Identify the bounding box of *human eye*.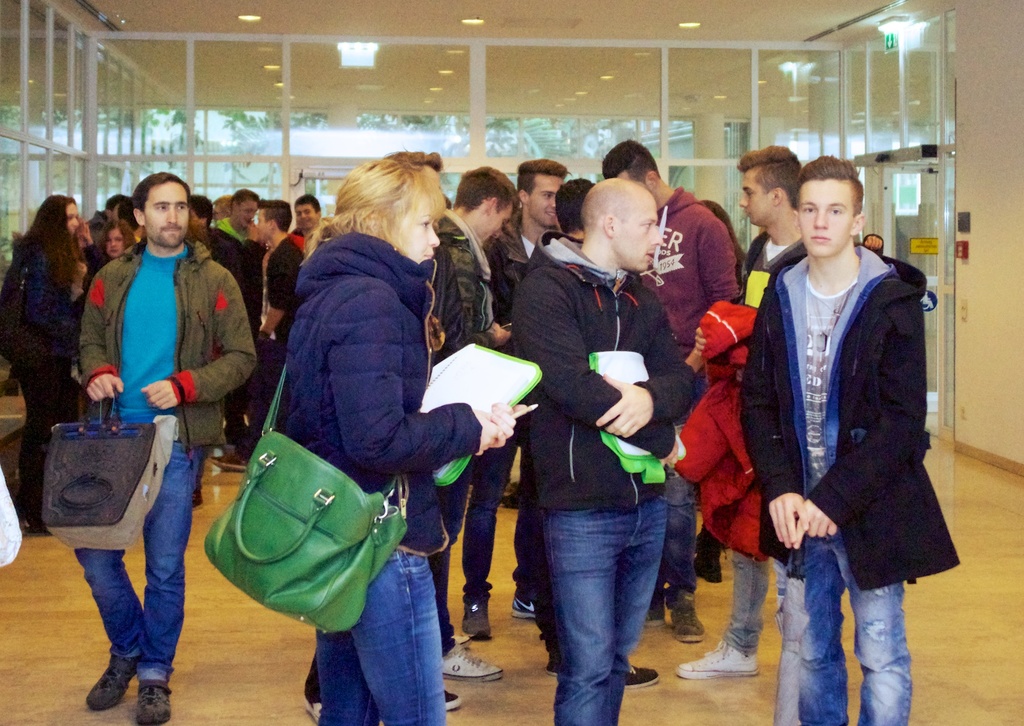
locate(829, 207, 842, 216).
